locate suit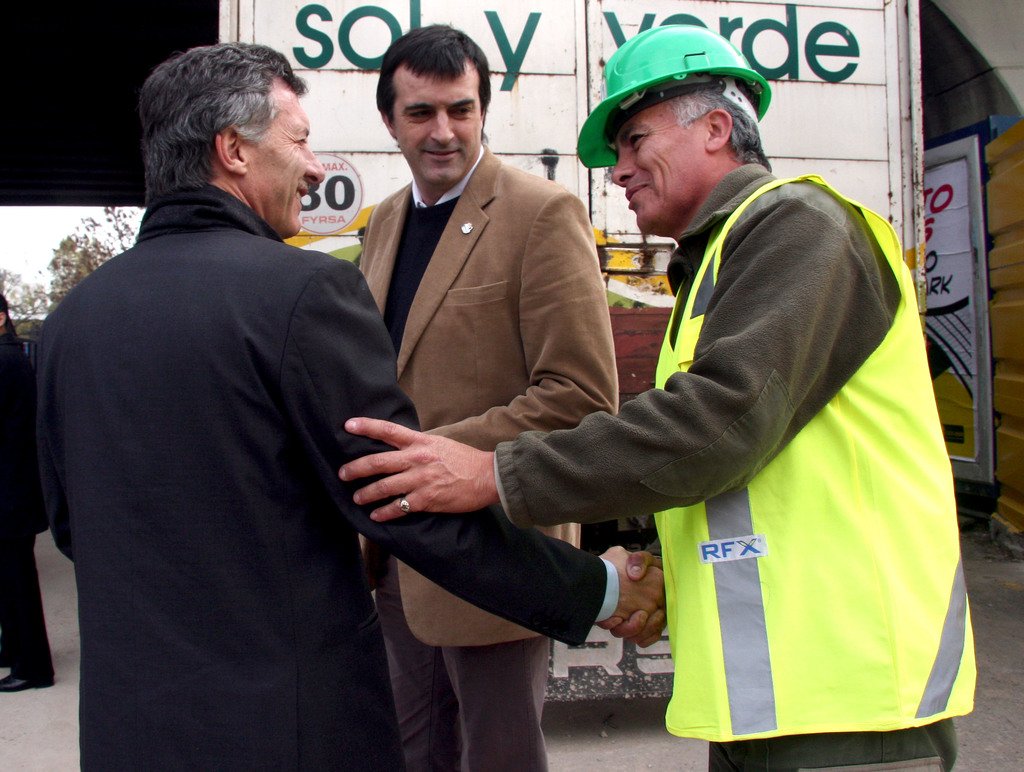
x1=357, y1=144, x2=621, y2=771
